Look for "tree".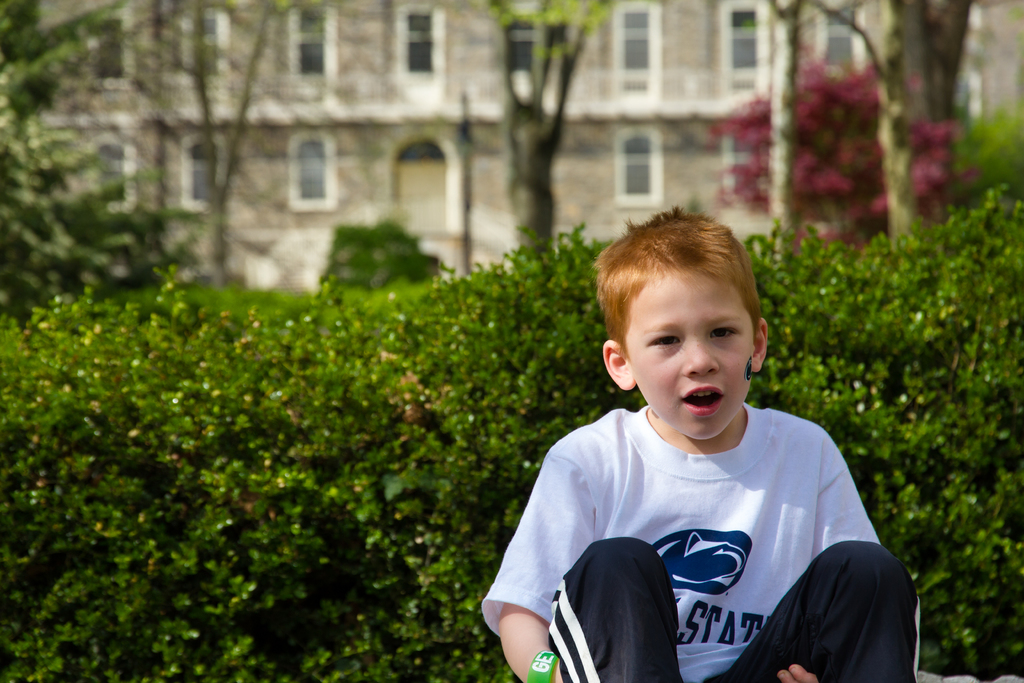
Found: [0, 0, 193, 338].
